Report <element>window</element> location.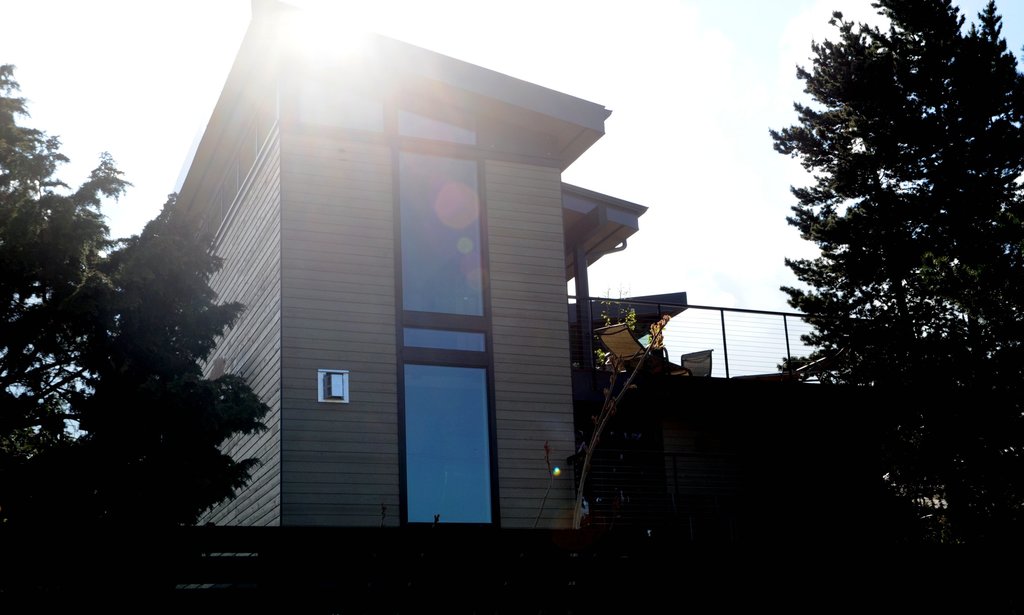
Report: bbox=[388, 108, 495, 523].
